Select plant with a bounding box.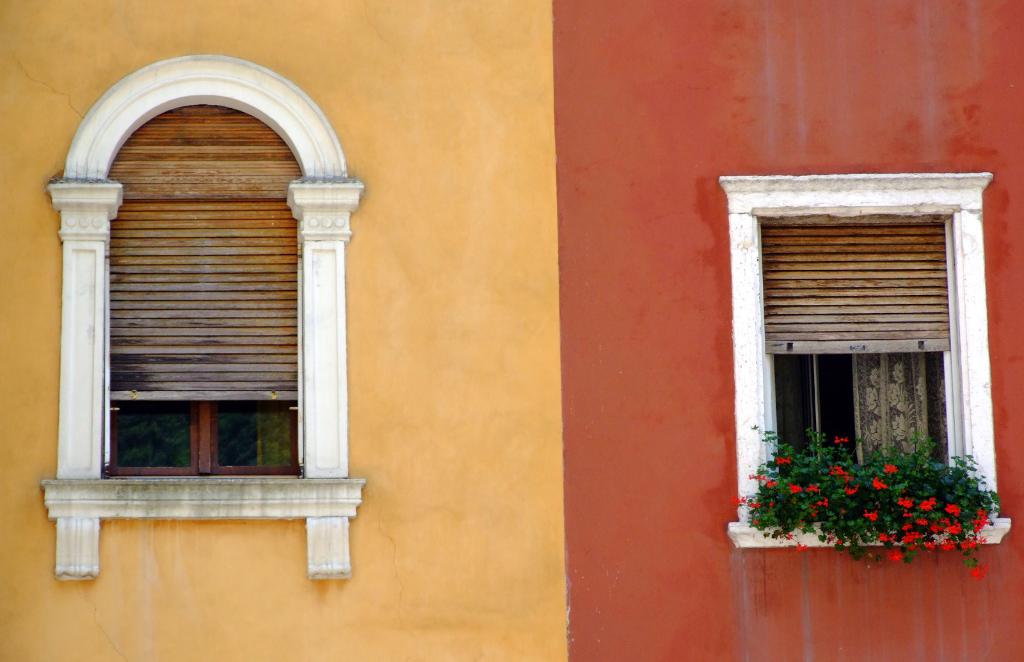
pyautogui.locateOnScreen(824, 417, 895, 570).
